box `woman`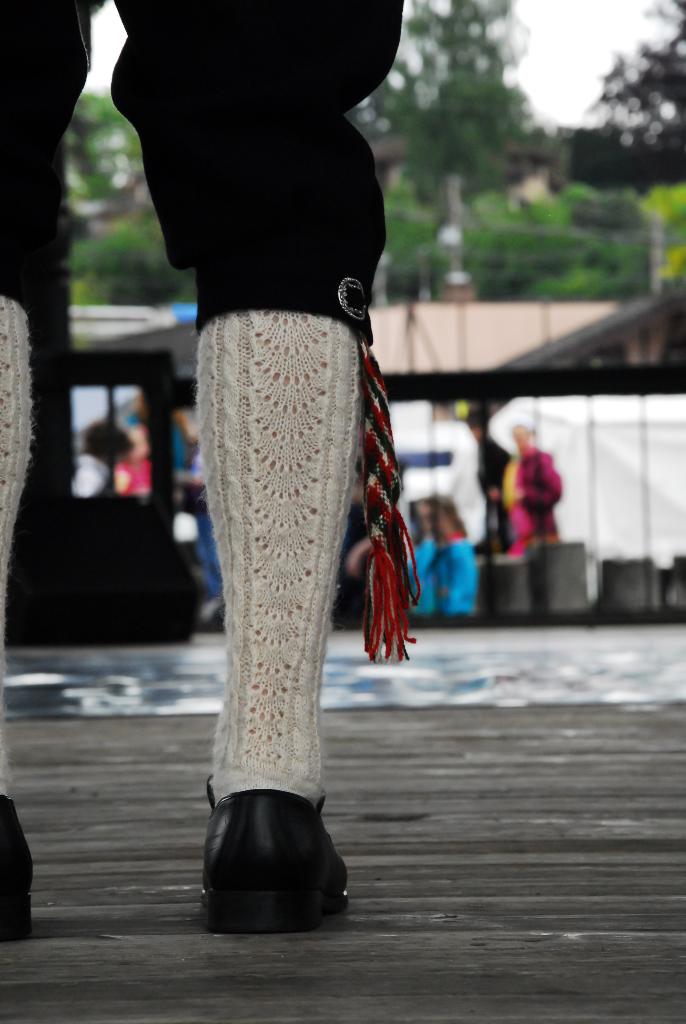
{"left": 497, "top": 417, "right": 566, "bottom": 566}
